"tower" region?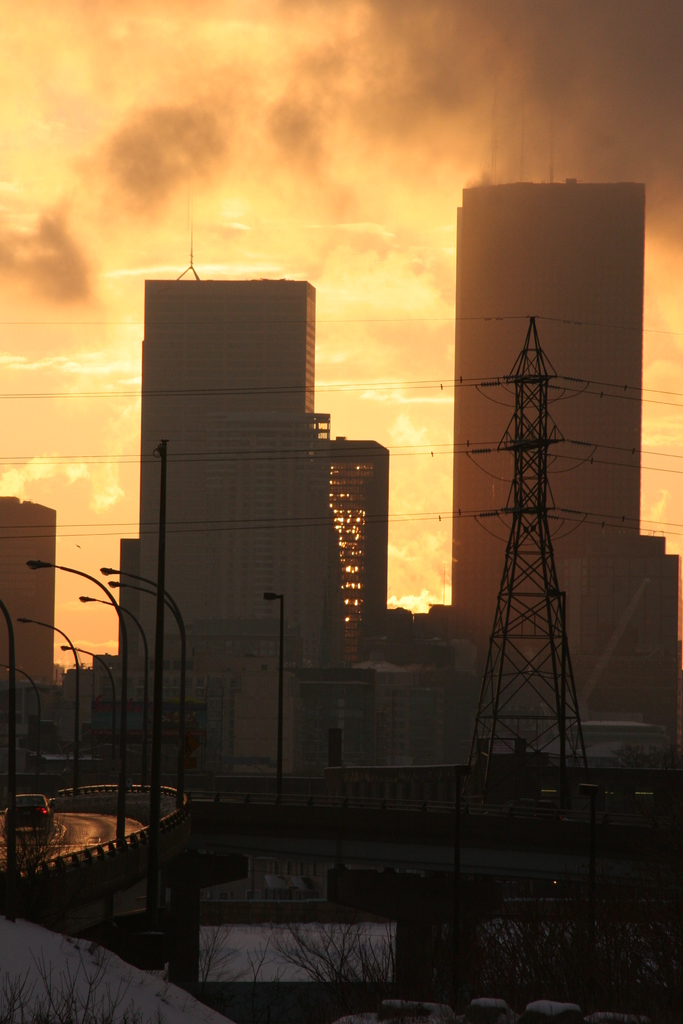
rect(108, 202, 358, 794)
